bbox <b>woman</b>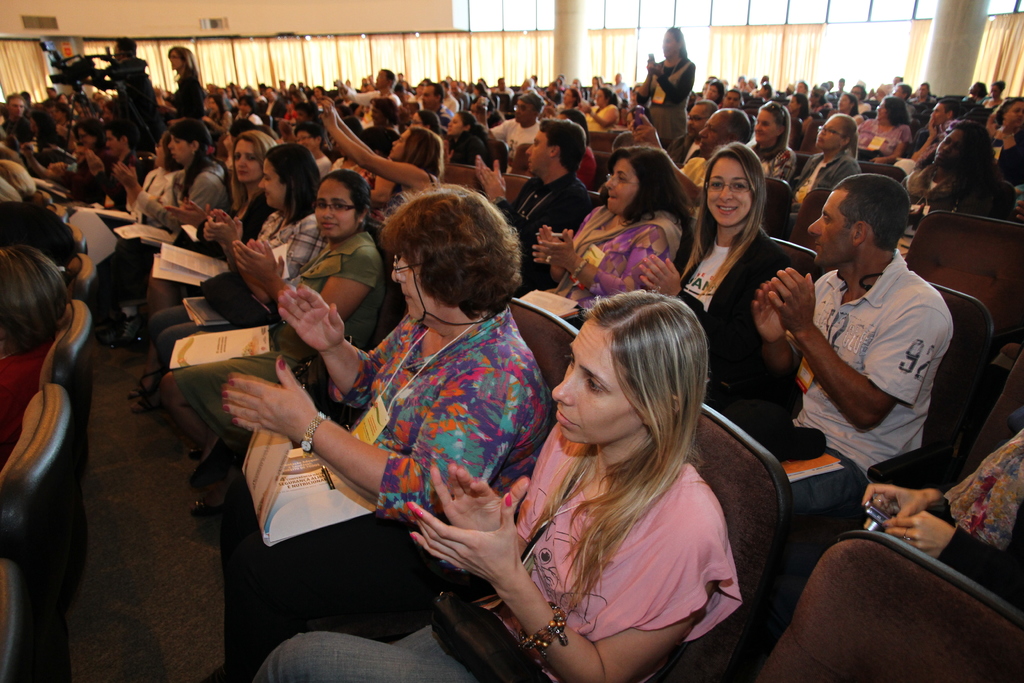
box(243, 288, 747, 682)
